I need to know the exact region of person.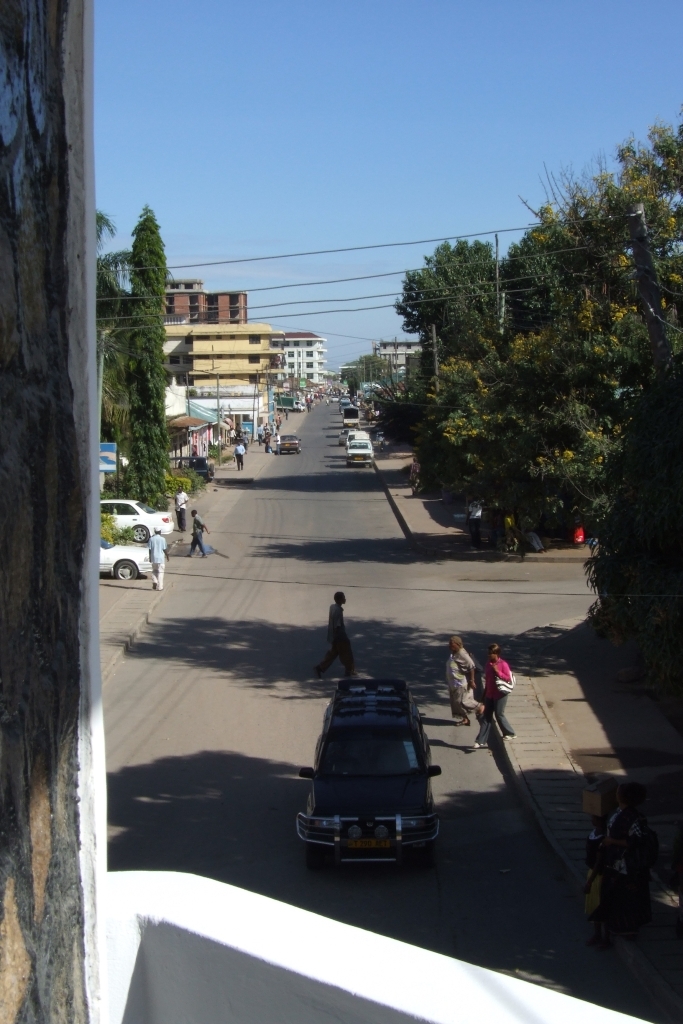
Region: rect(147, 530, 172, 597).
